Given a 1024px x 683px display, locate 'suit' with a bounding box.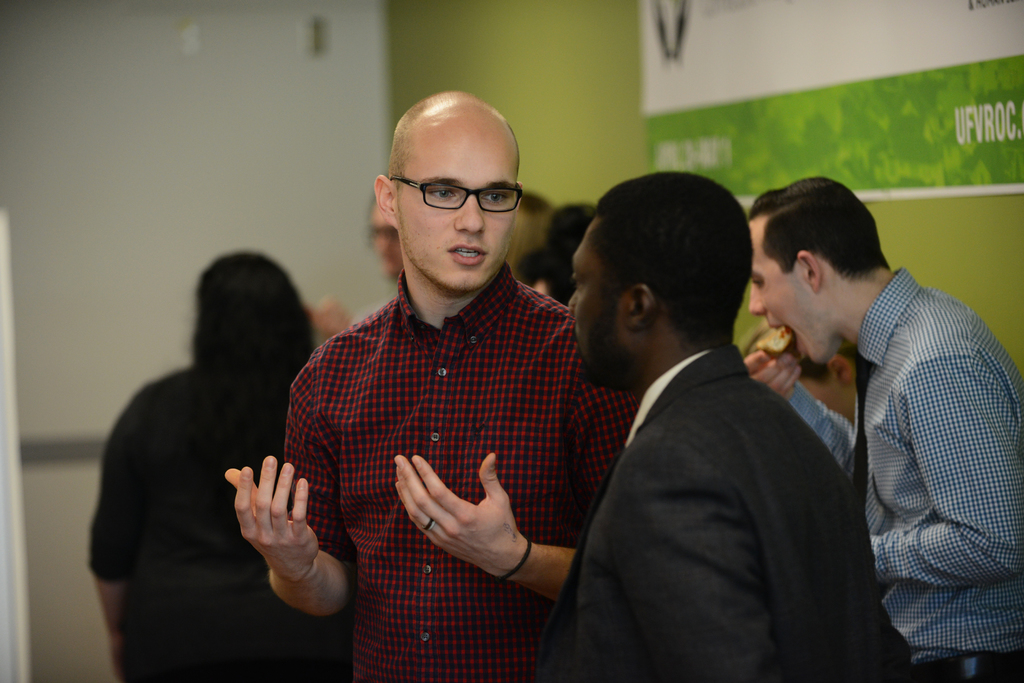
Located: [left=529, top=215, right=885, bottom=668].
